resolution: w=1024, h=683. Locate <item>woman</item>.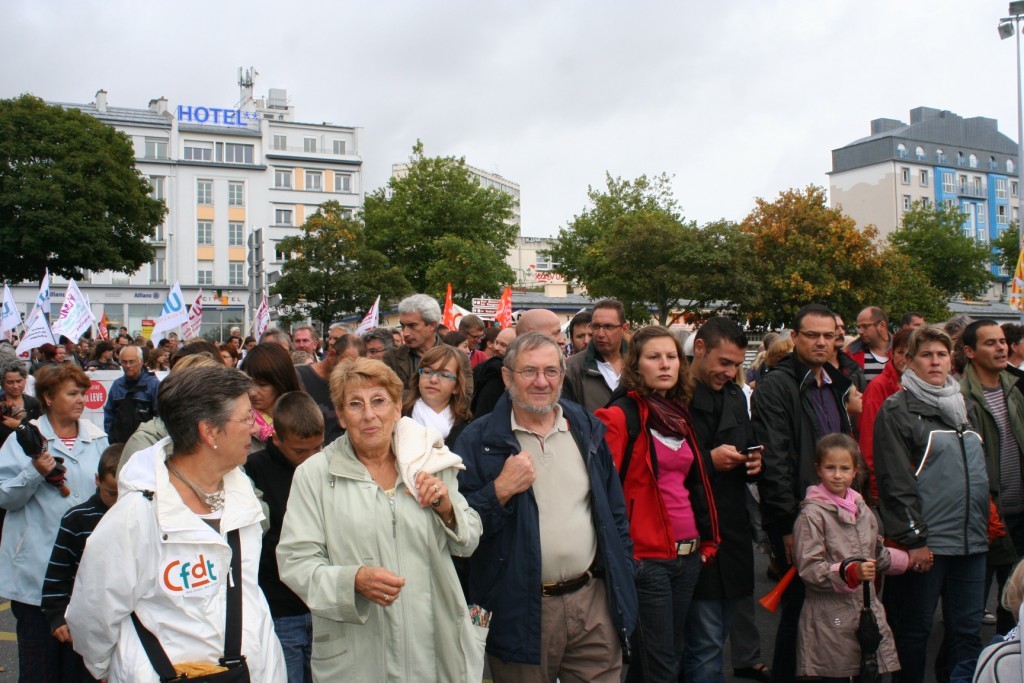
select_region(62, 350, 277, 682).
